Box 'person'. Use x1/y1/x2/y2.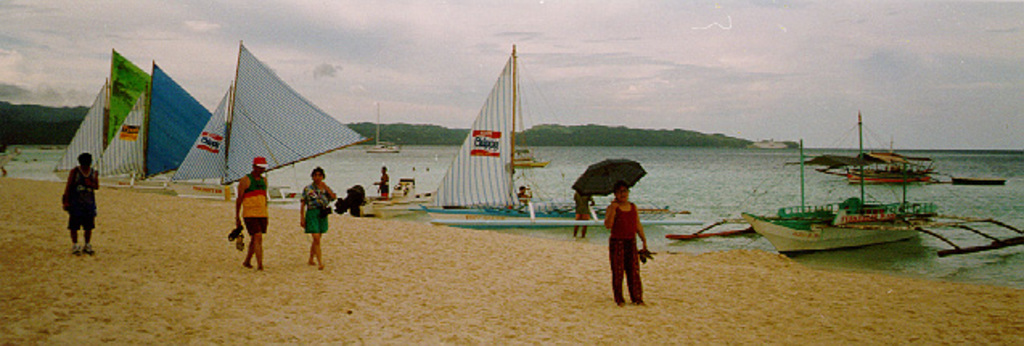
71/154/98/262.
